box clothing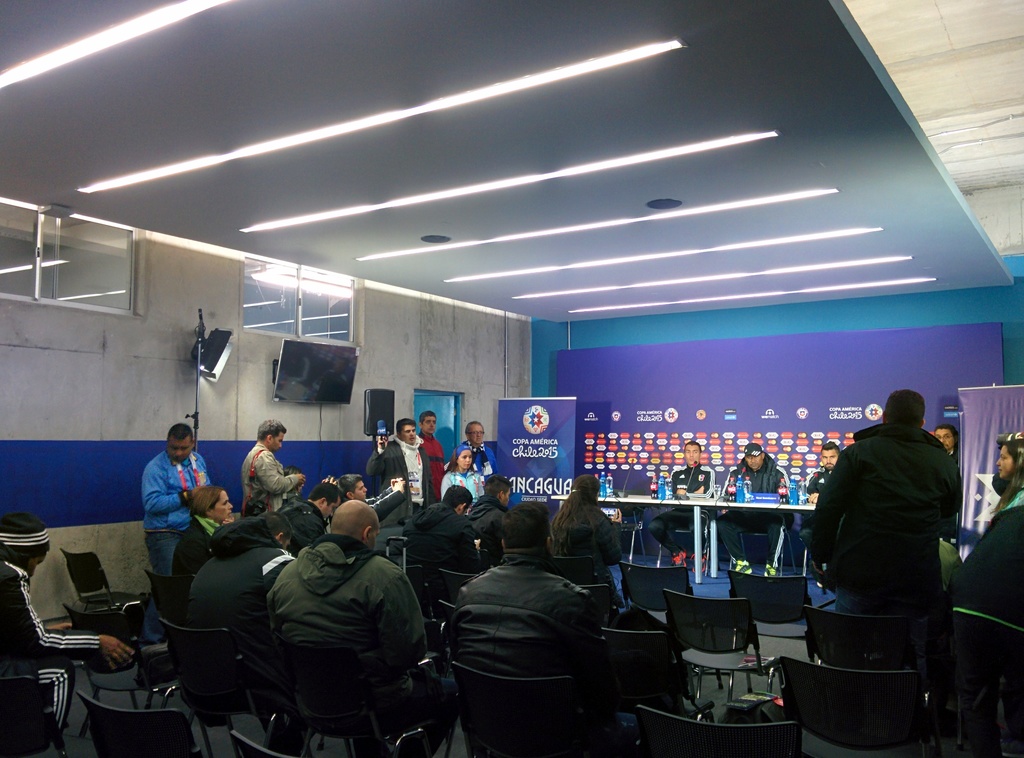
region(819, 412, 959, 653)
